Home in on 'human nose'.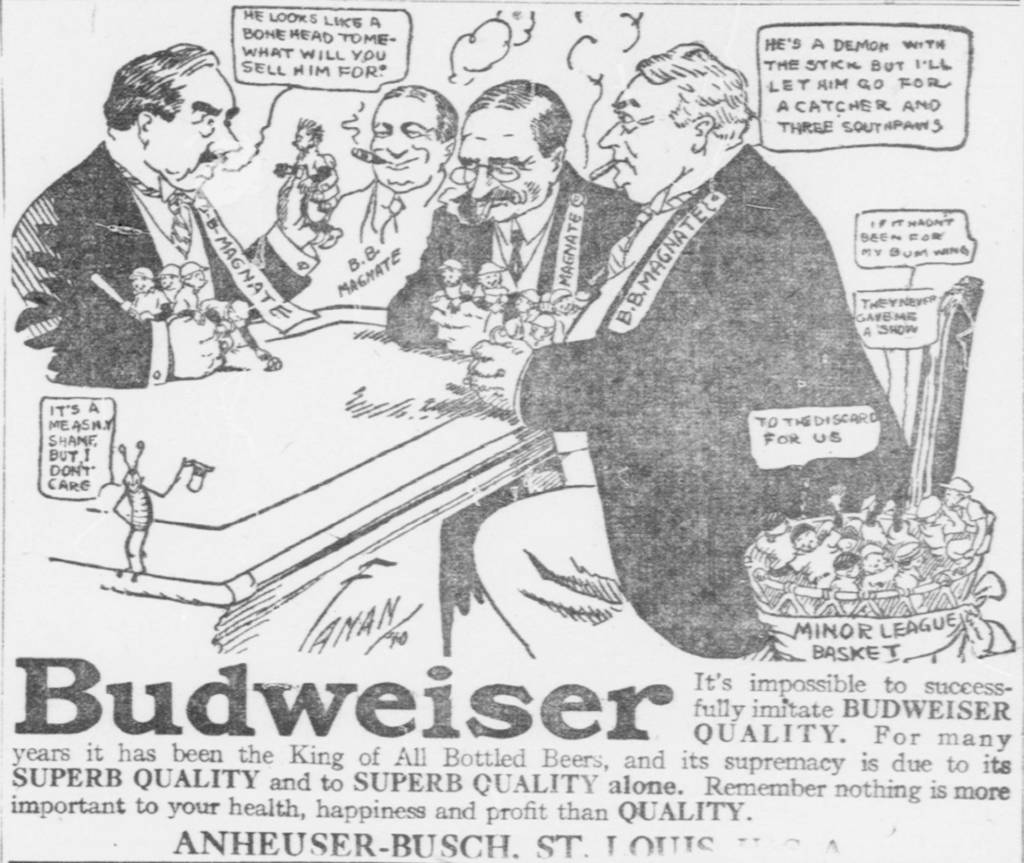
Homed in at 468,163,497,198.
